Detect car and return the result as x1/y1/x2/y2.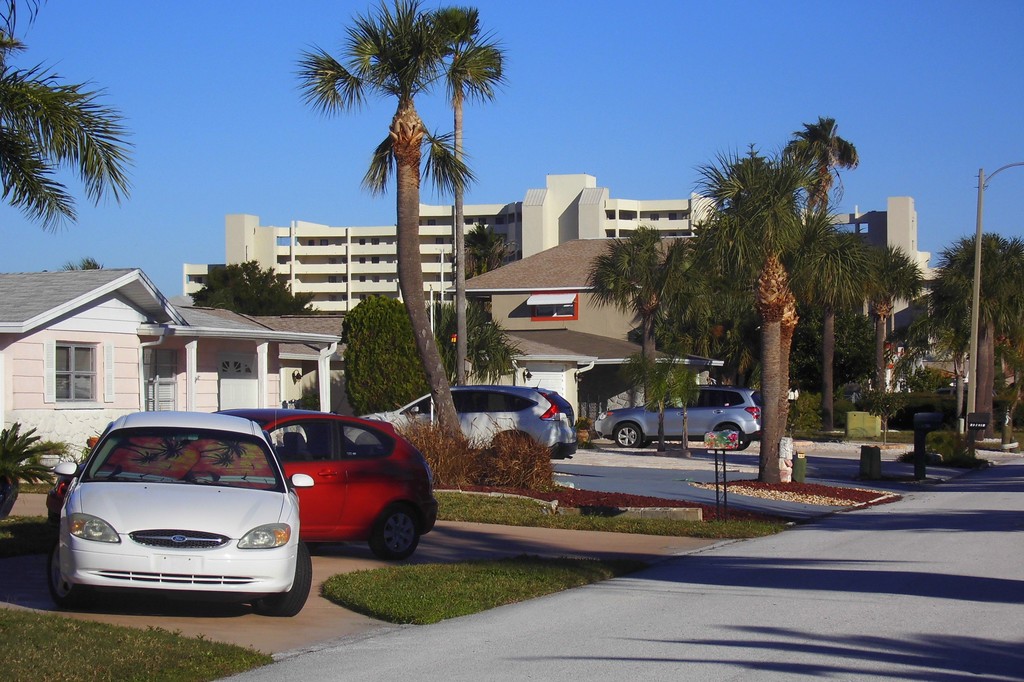
599/379/763/450.
